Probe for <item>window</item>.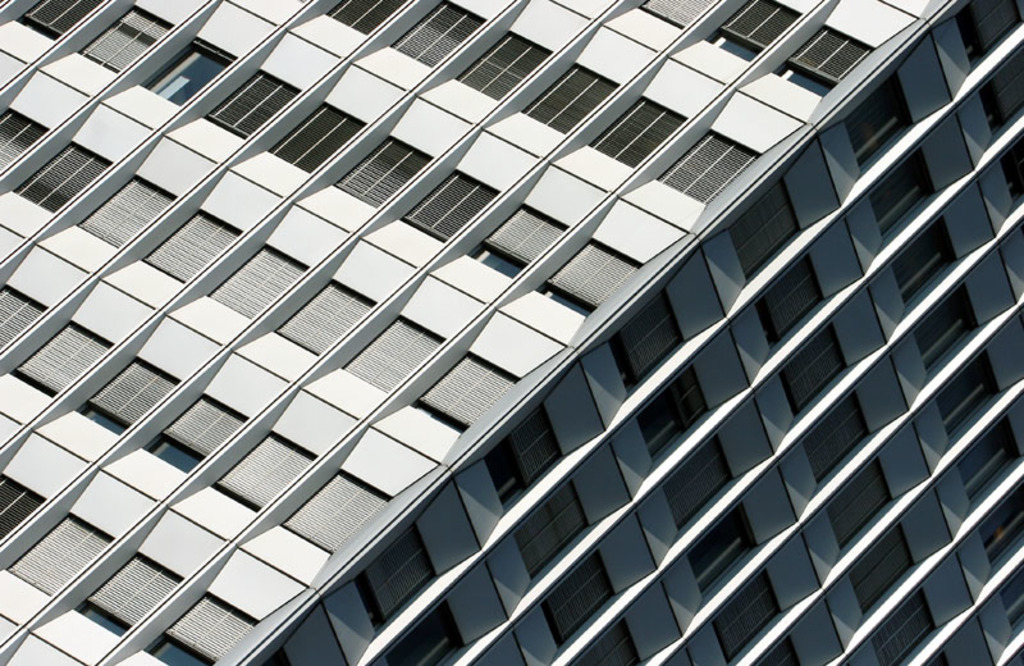
Probe result: bbox=(987, 42, 1021, 132).
